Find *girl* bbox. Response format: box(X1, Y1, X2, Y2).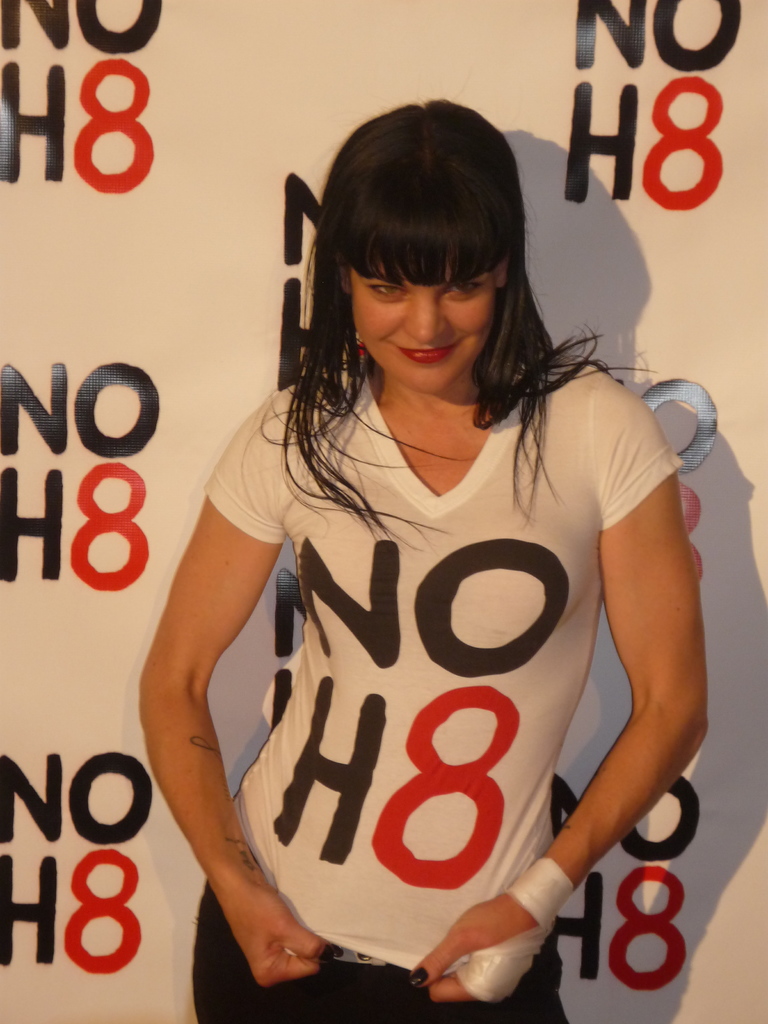
box(136, 100, 707, 1023).
